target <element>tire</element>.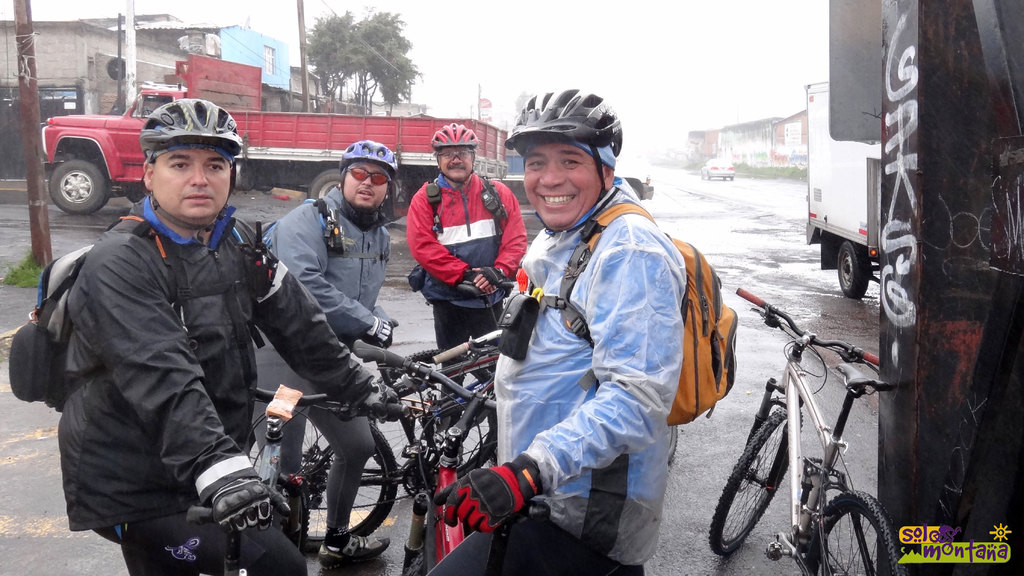
Target region: x1=373, y1=347, x2=499, y2=483.
